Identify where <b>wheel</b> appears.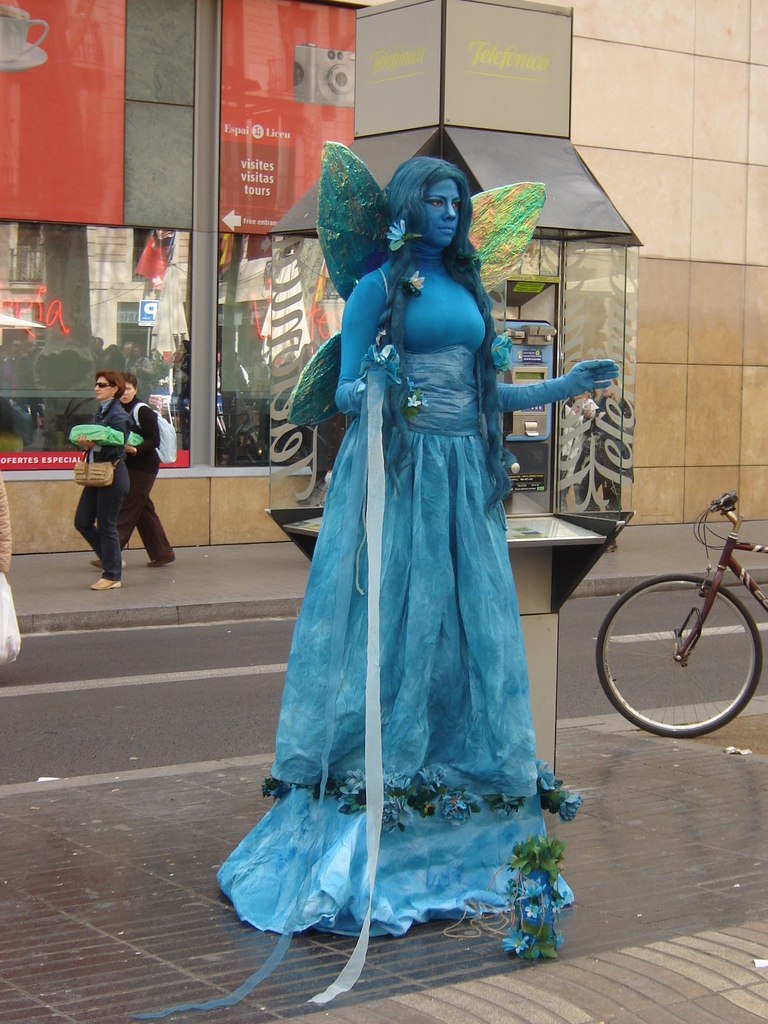
Appears at detection(608, 545, 753, 744).
